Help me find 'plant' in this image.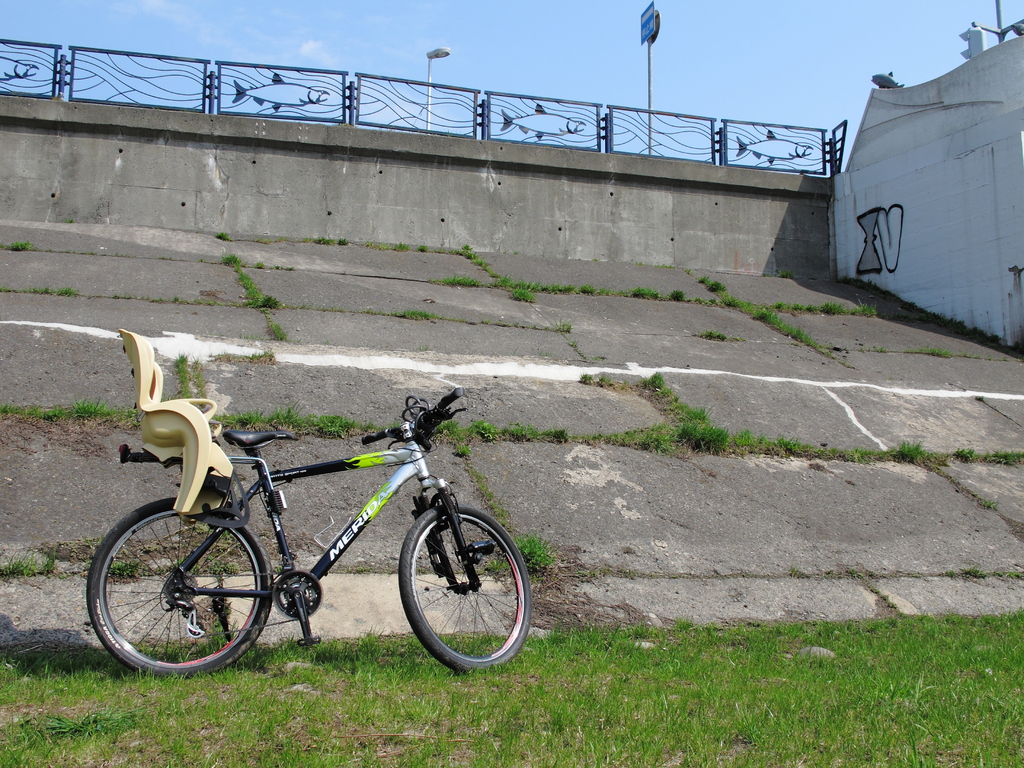
Found it: crop(0, 541, 55, 579).
